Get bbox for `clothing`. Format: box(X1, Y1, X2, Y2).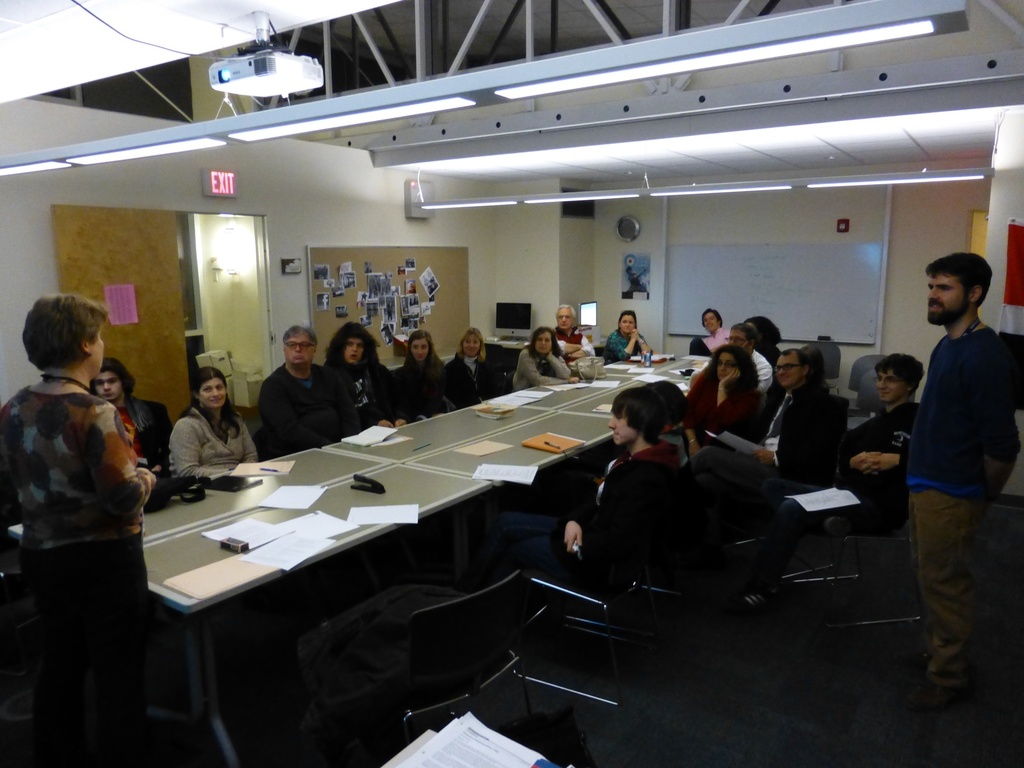
box(169, 410, 258, 472).
